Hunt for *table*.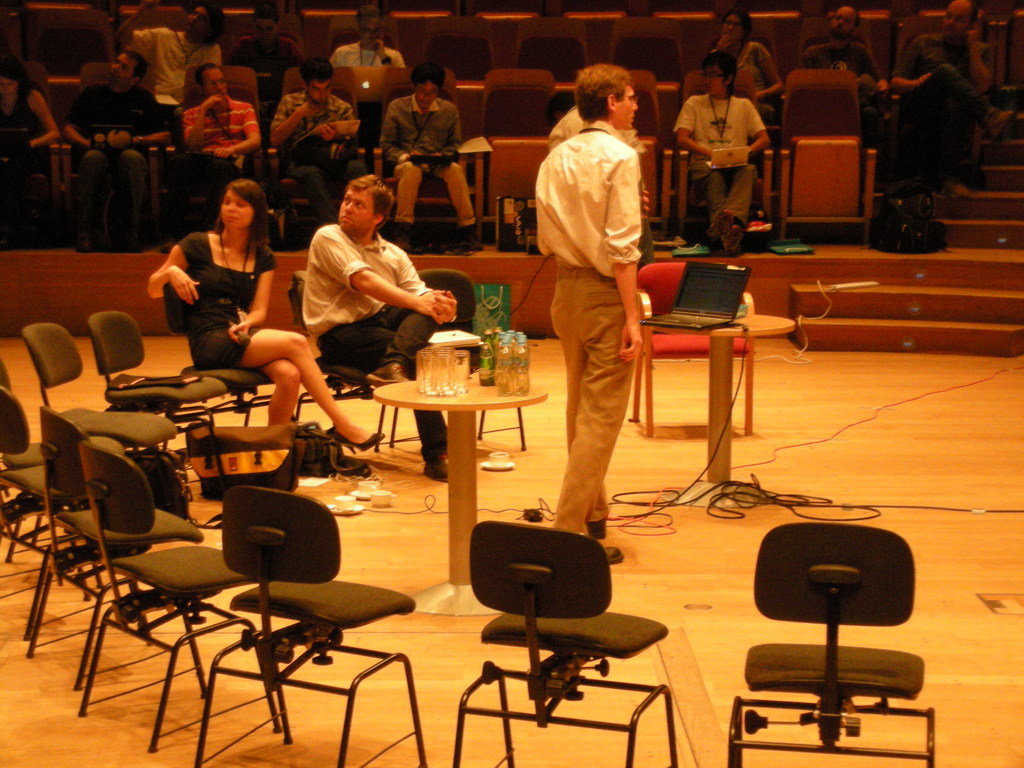
Hunted down at bbox=(349, 301, 540, 624).
